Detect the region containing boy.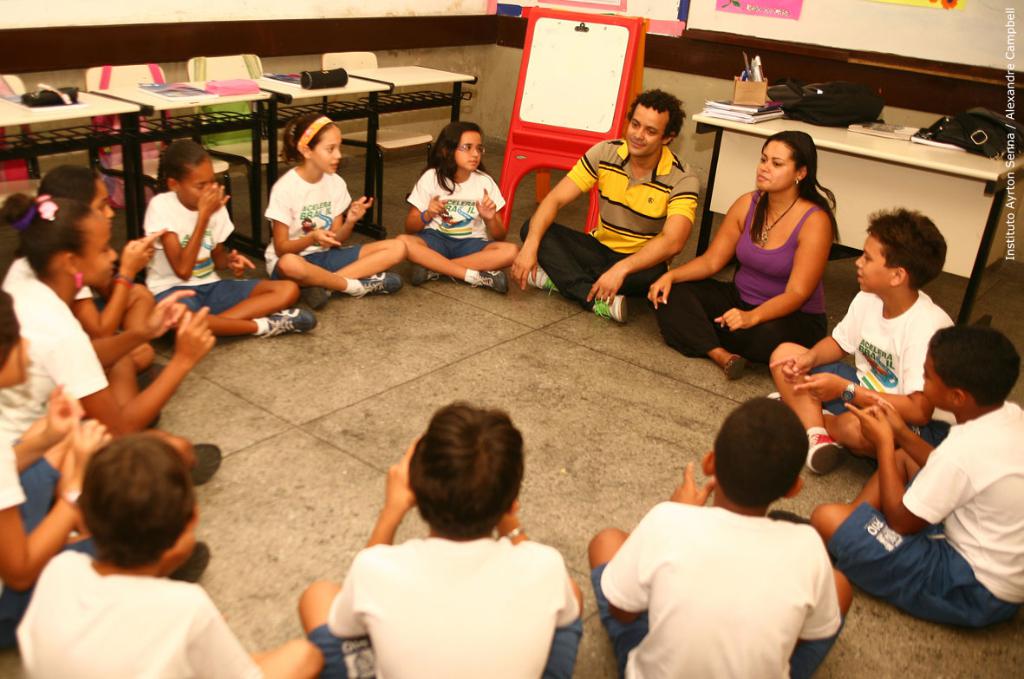
(290, 406, 580, 678).
